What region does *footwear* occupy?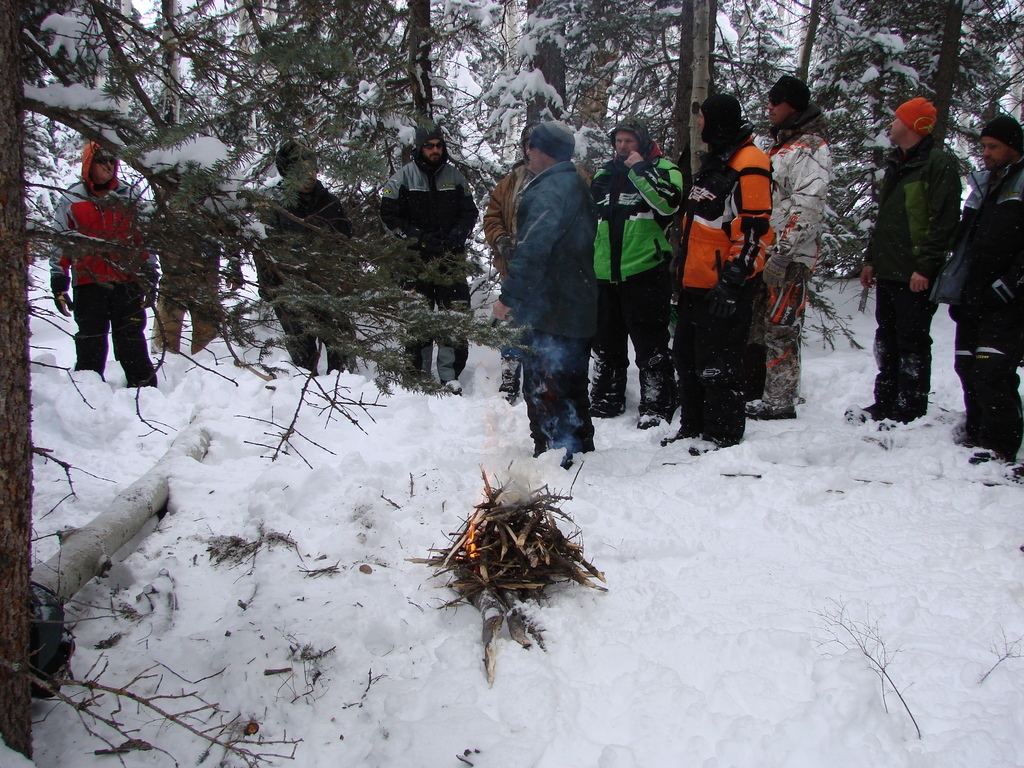
x1=967 y1=444 x2=1002 y2=466.
